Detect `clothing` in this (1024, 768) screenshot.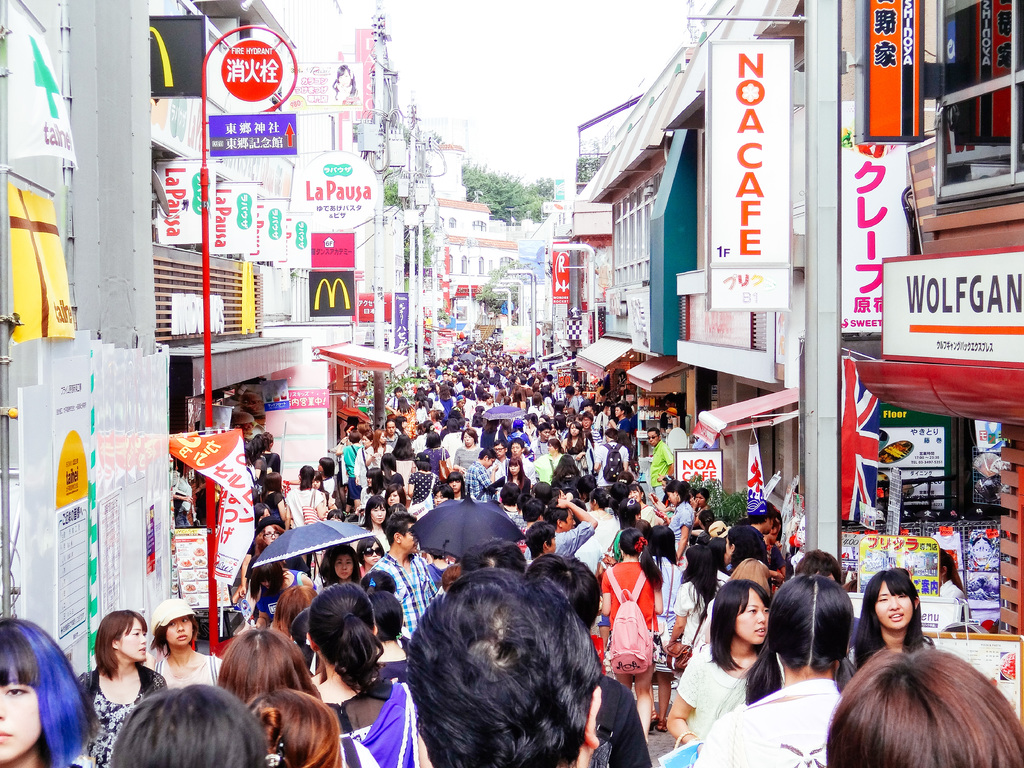
Detection: (x1=529, y1=528, x2=591, y2=568).
